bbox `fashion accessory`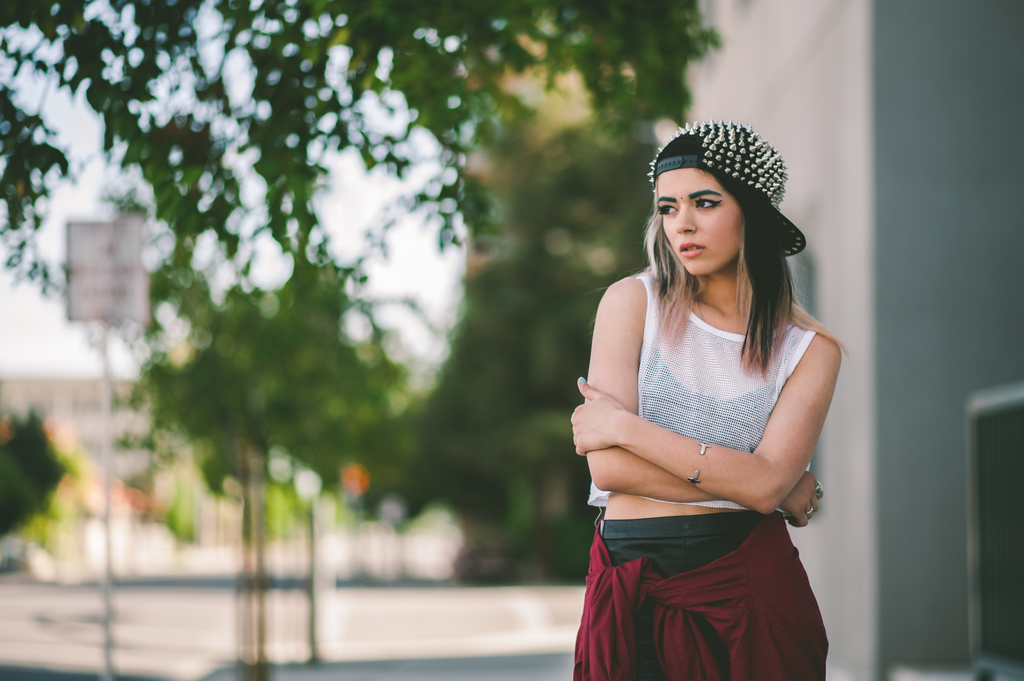
x1=678 y1=195 x2=686 y2=204
